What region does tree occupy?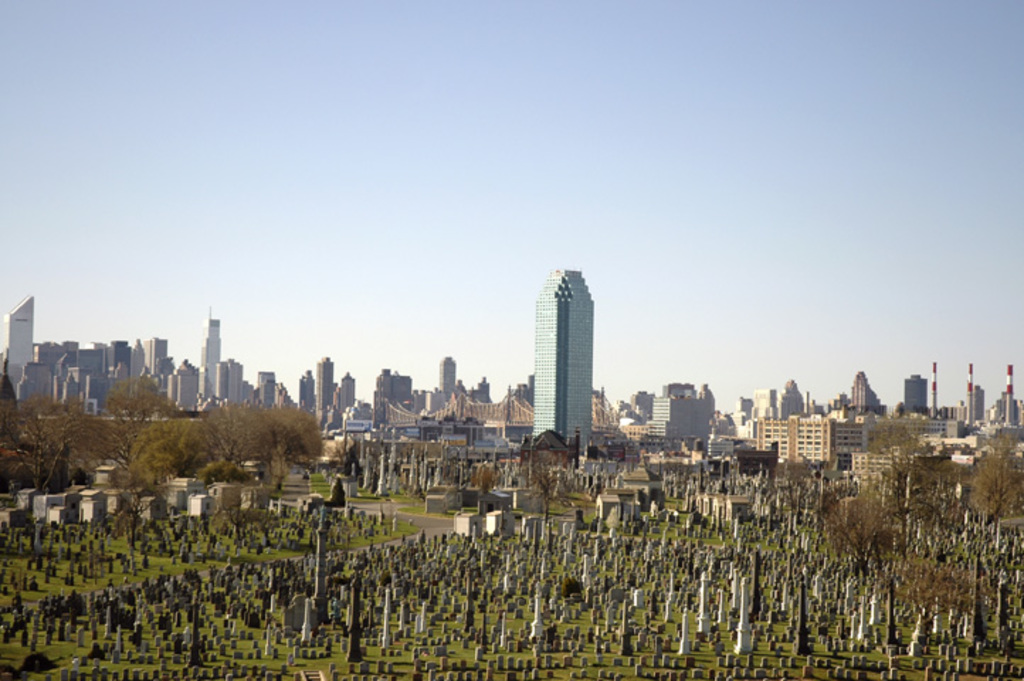
<box>821,489,898,589</box>.
